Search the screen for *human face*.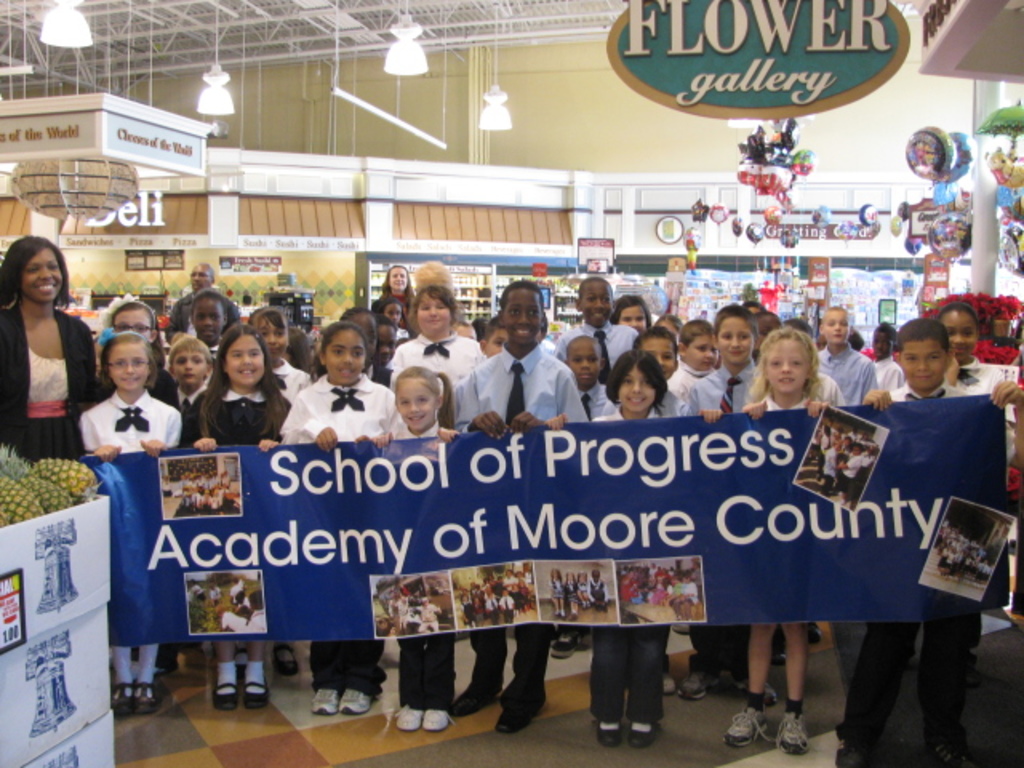
Found at 112, 309, 155, 338.
